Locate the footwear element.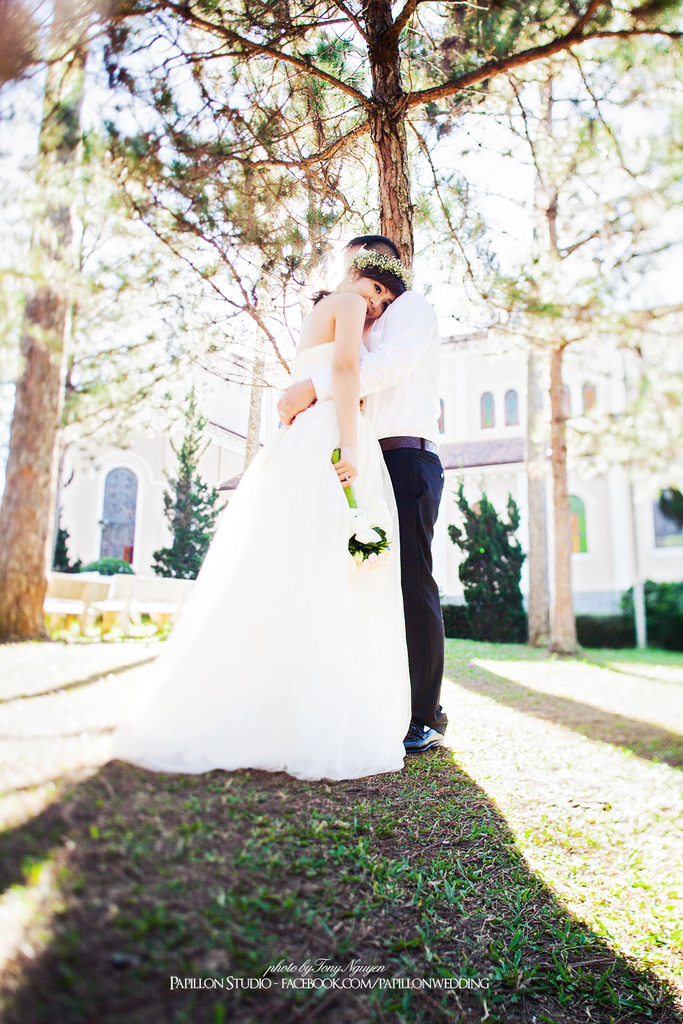
Element bbox: x1=403 y1=720 x2=445 y2=753.
